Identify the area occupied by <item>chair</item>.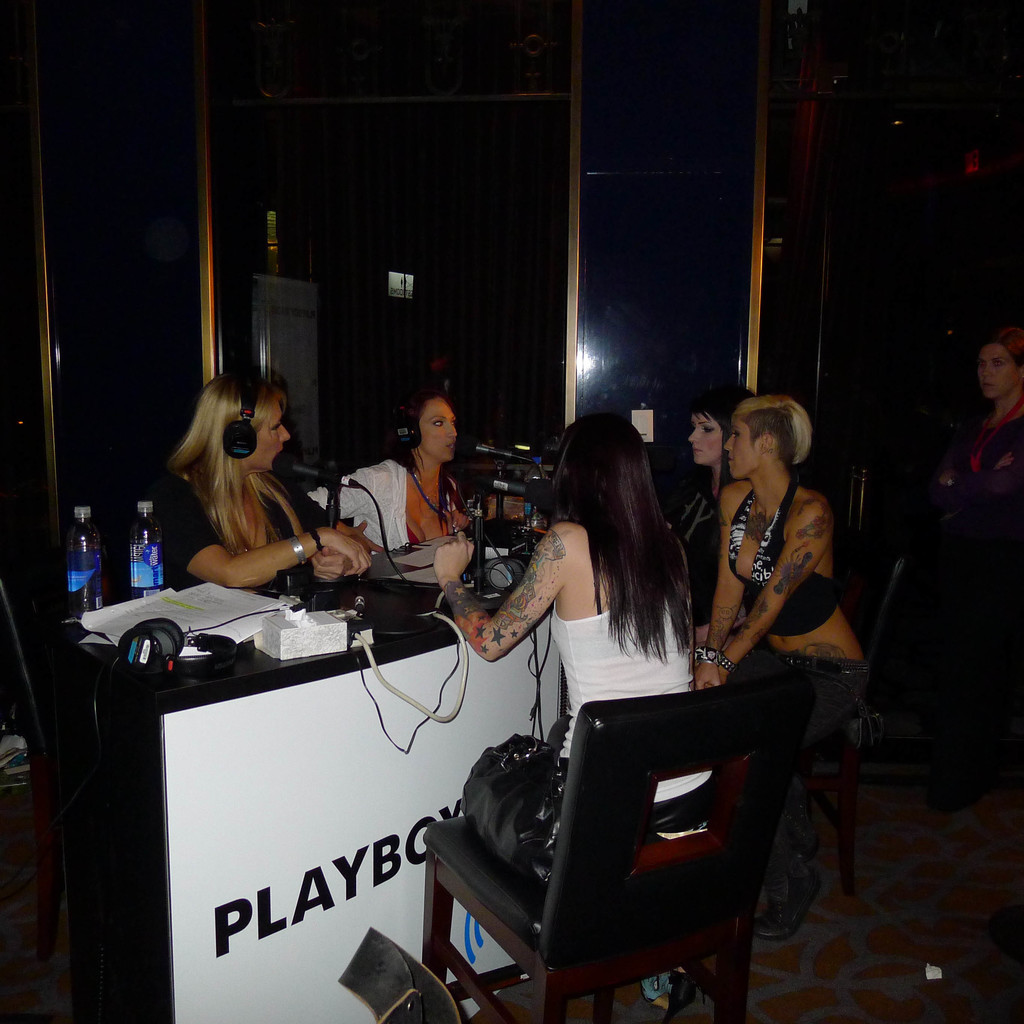
Area: box=[0, 573, 70, 970].
